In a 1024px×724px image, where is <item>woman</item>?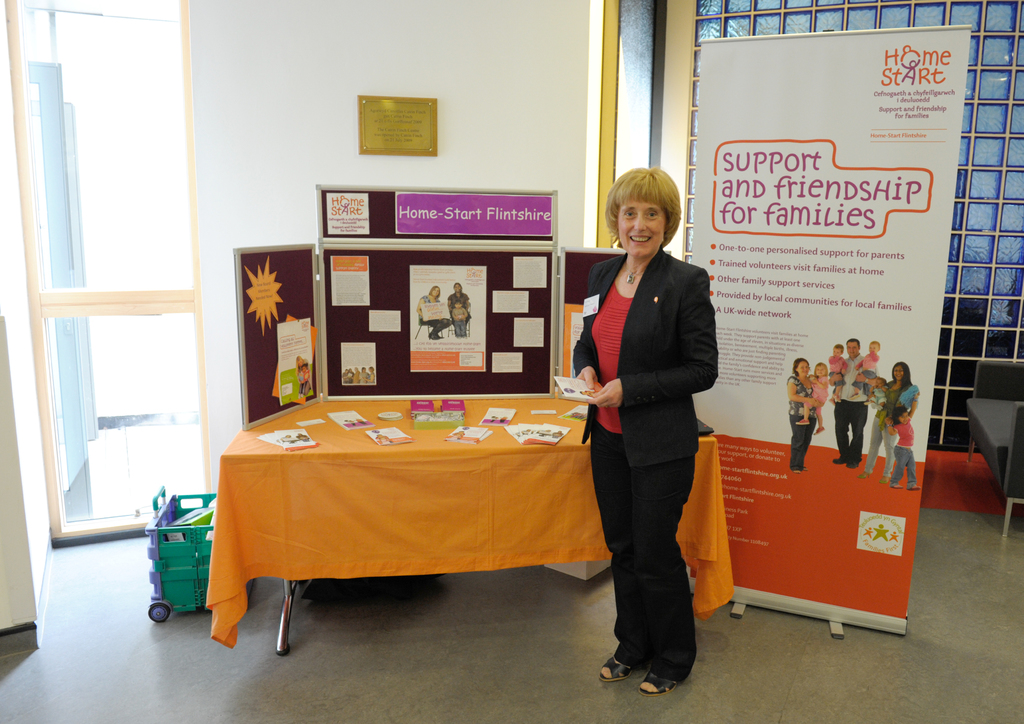
bbox=[446, 280, 472, 334].
